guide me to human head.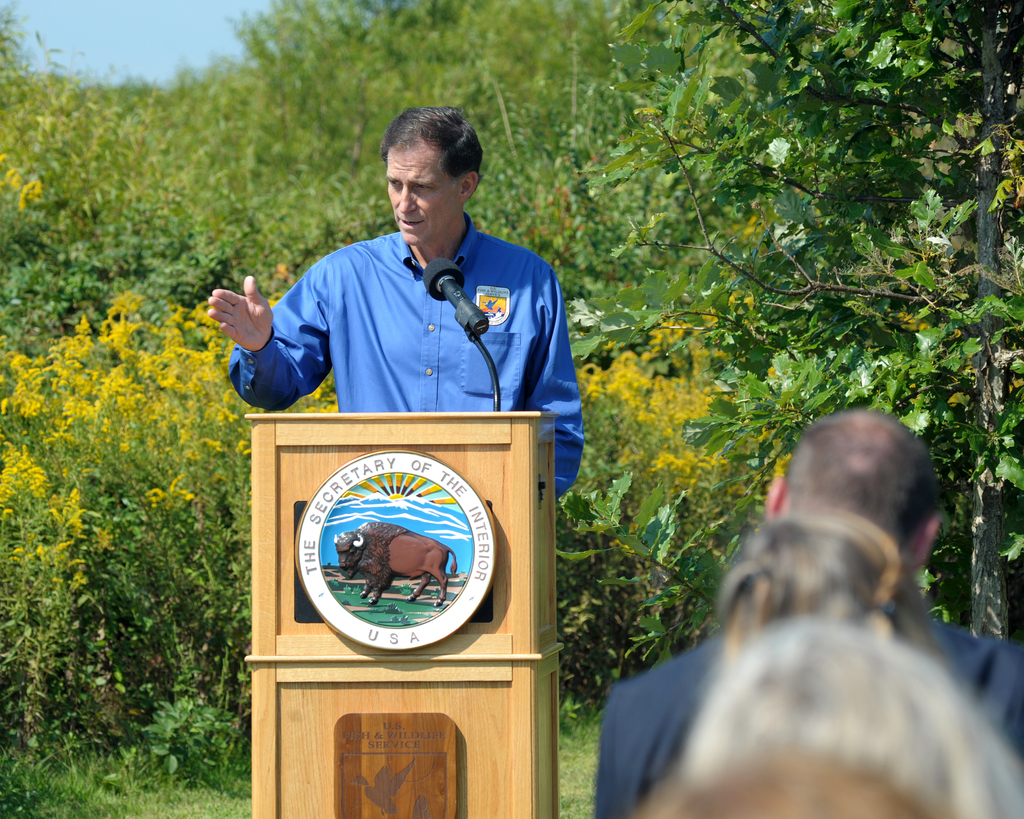
Guidance: left=625, top=753, right=947, bottom=818.
